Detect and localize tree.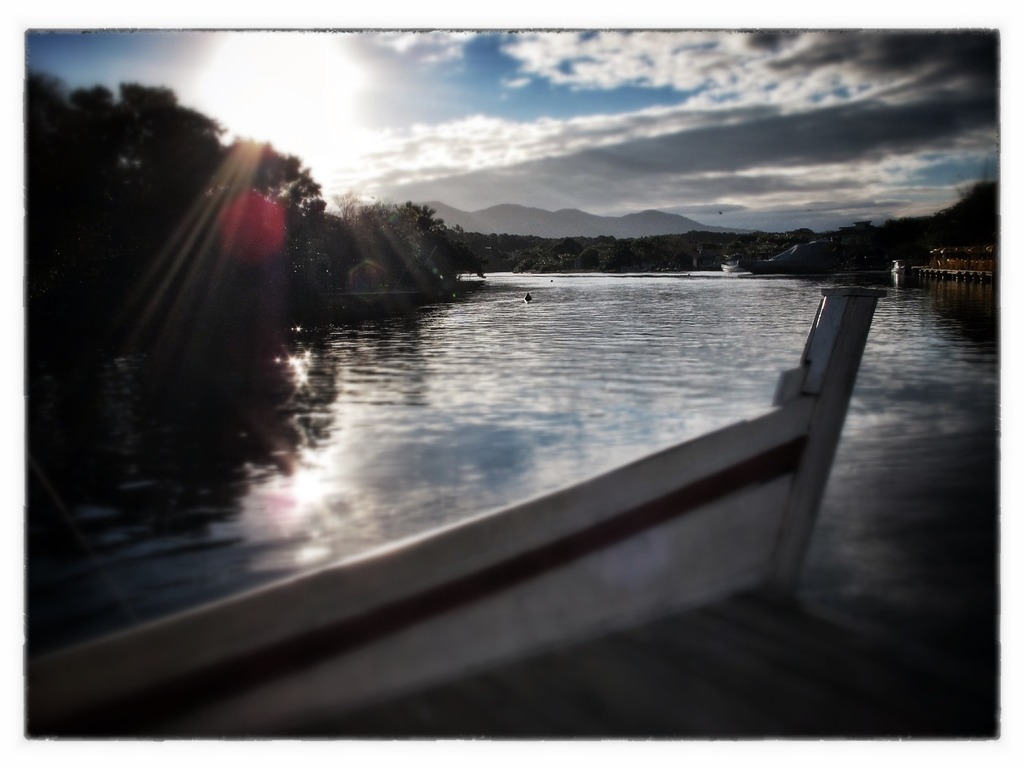
Localized at [x1=371, y1=203, x2=481, y2=274].
